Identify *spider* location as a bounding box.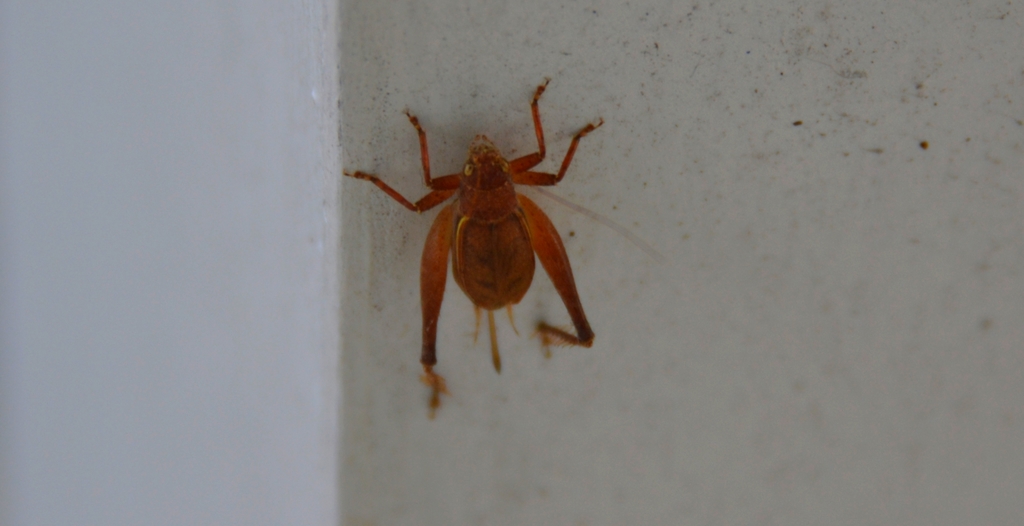
[left=340, top=75, right=604, bottom=420].
